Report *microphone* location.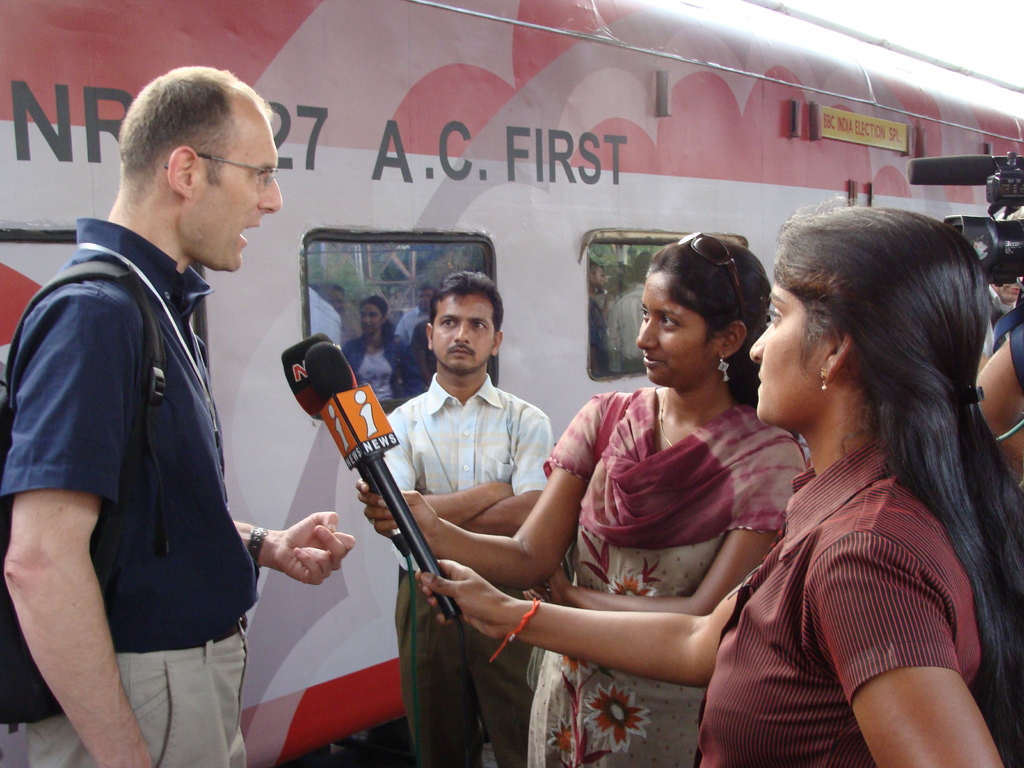
Report: Rect(903, 149, 1004, 189).
